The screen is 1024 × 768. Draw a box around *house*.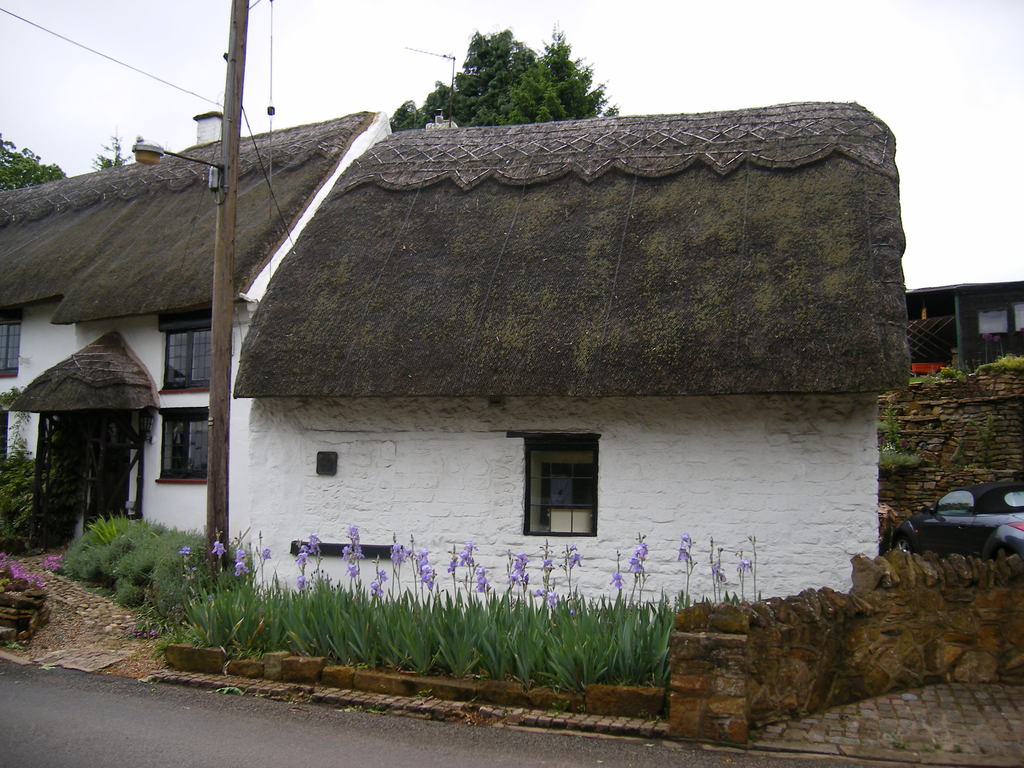
[902, 275, 1023, 378].
